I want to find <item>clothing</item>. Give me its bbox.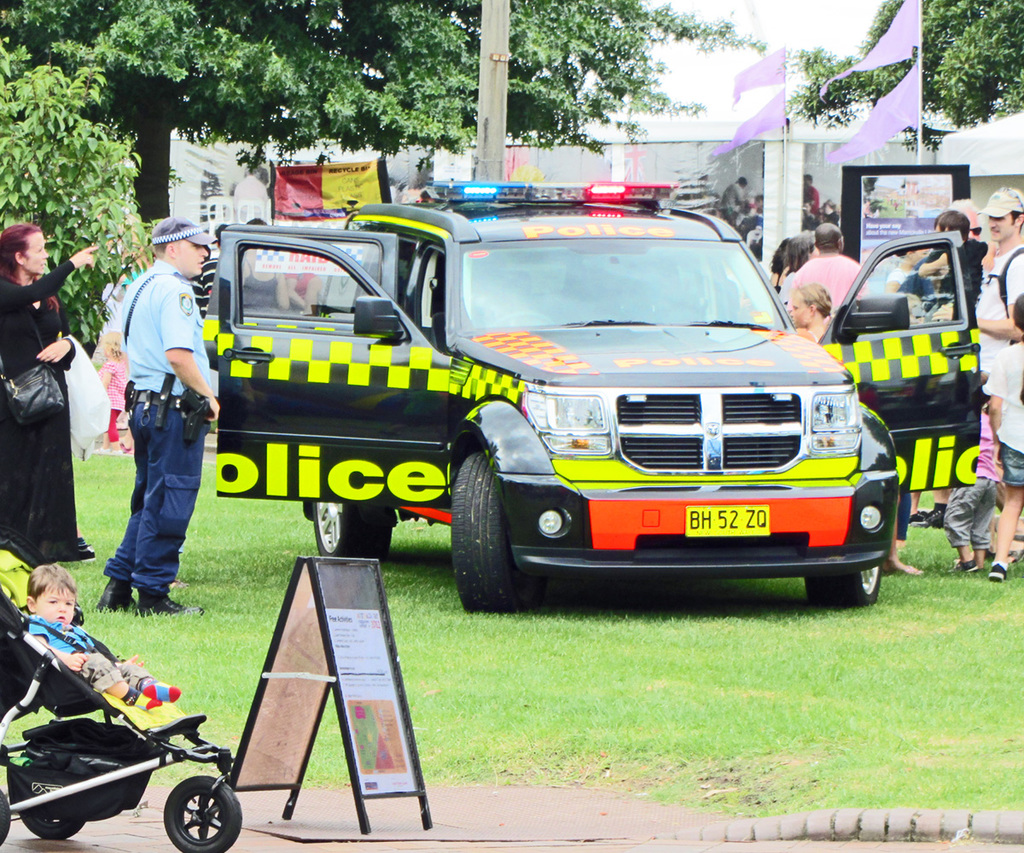
locate(941, 410, 1002, 554).
